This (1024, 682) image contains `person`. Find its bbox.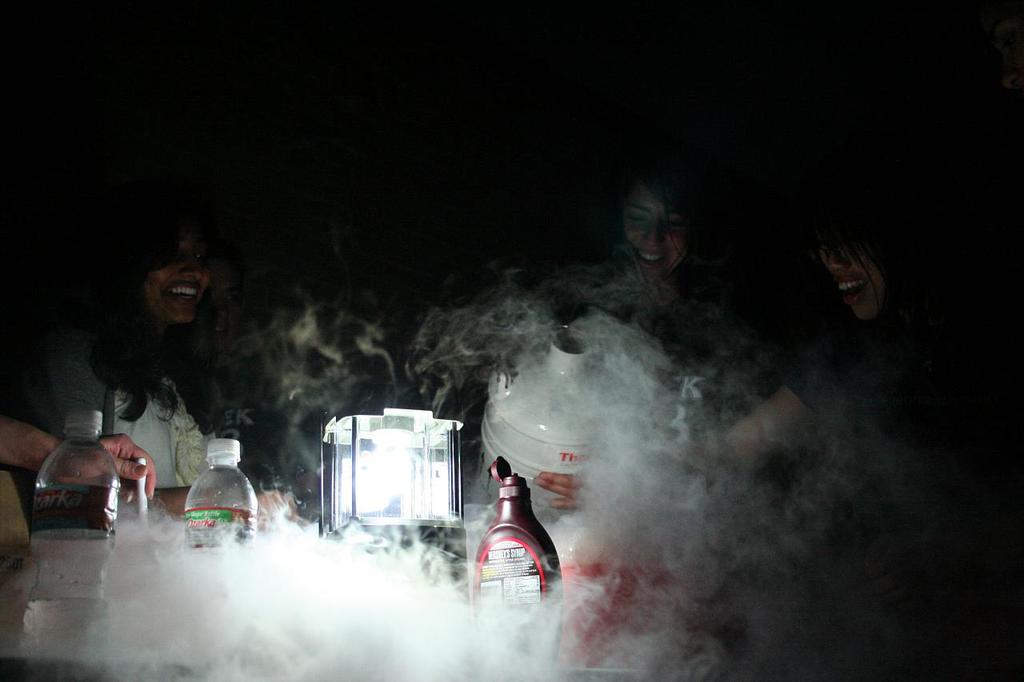
rect(0, 426, 168, 511).
